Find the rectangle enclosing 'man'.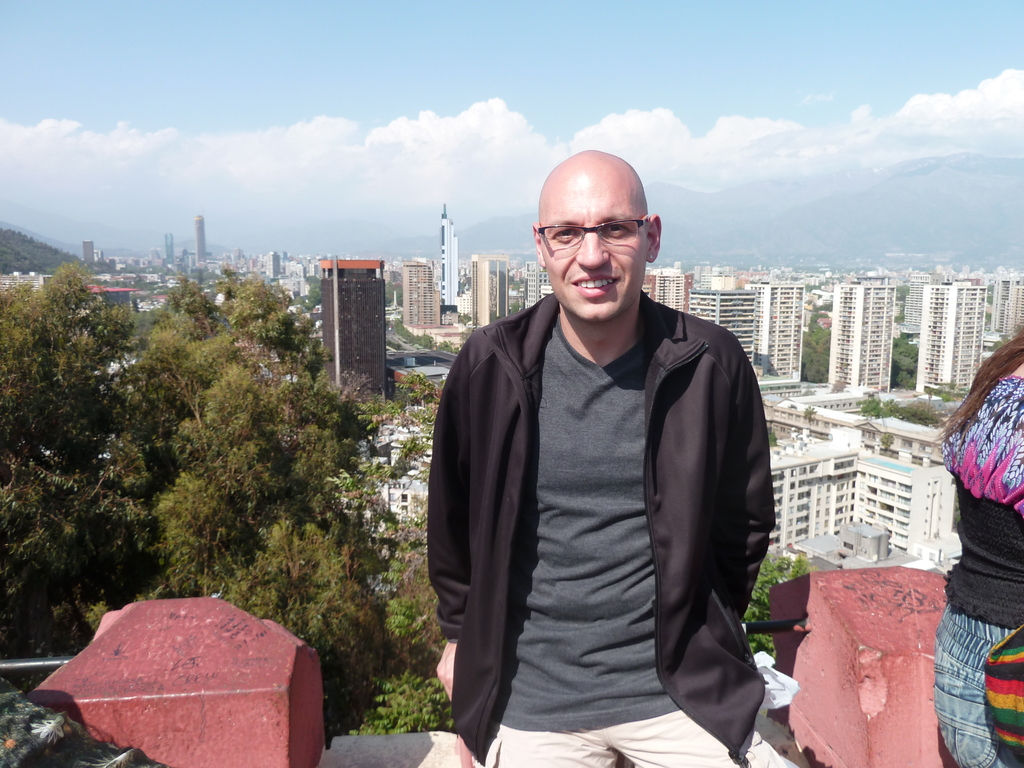
408:153:798:767.
